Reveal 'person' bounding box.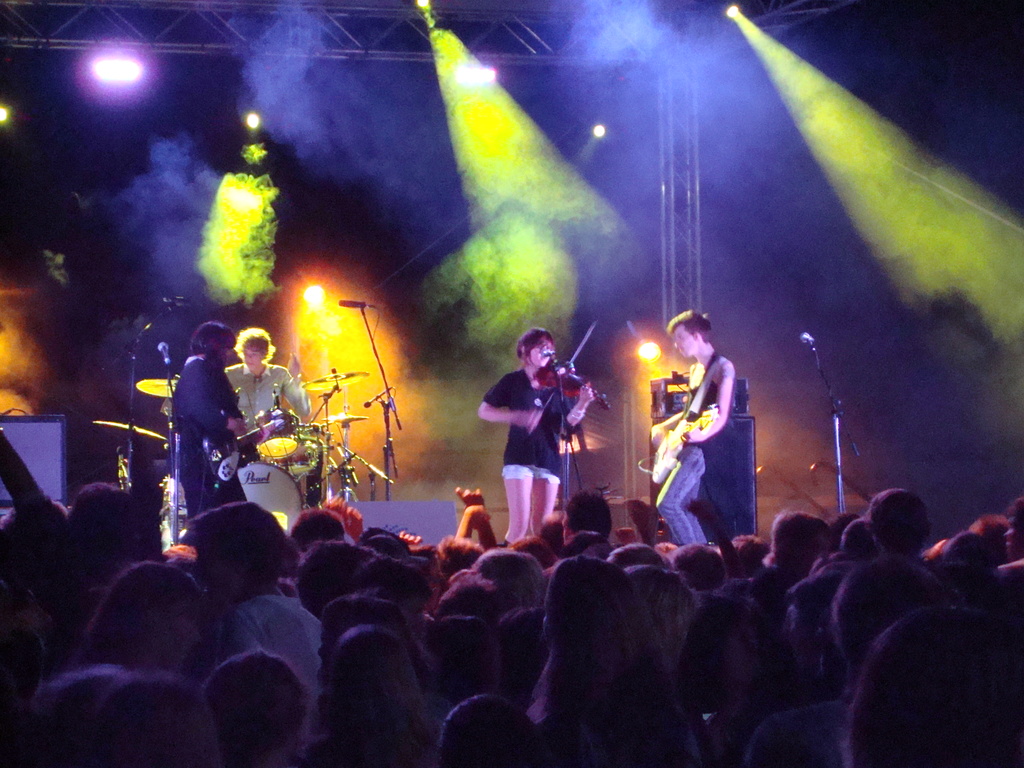
Revealed: box=[200, 646, 308, 762].
